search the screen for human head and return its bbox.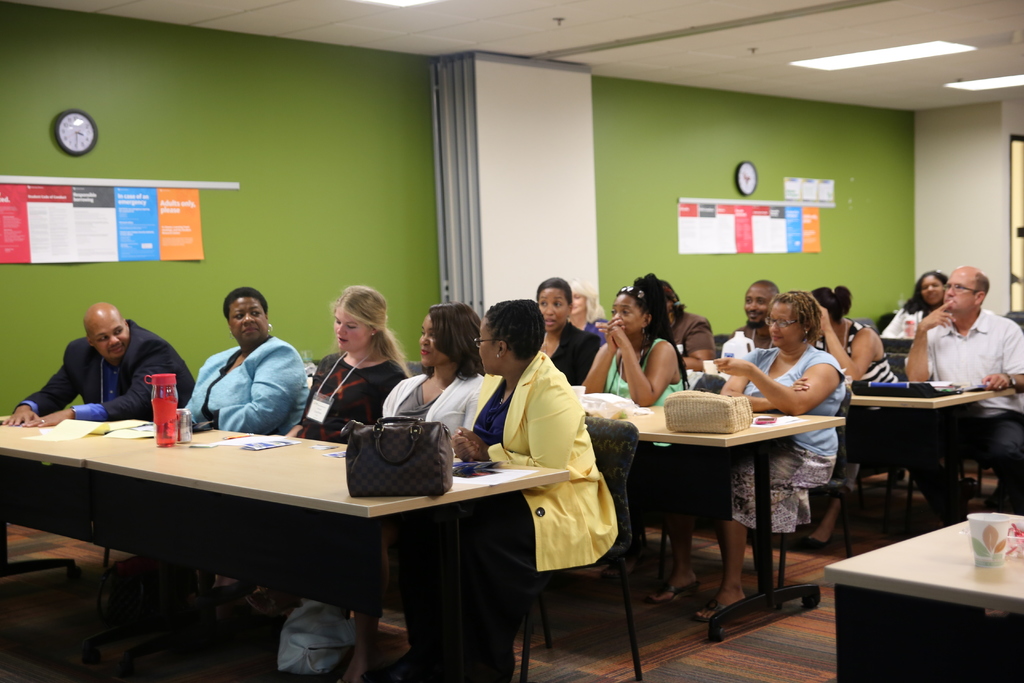
Found: BBox(83, 299, 135, 363).
